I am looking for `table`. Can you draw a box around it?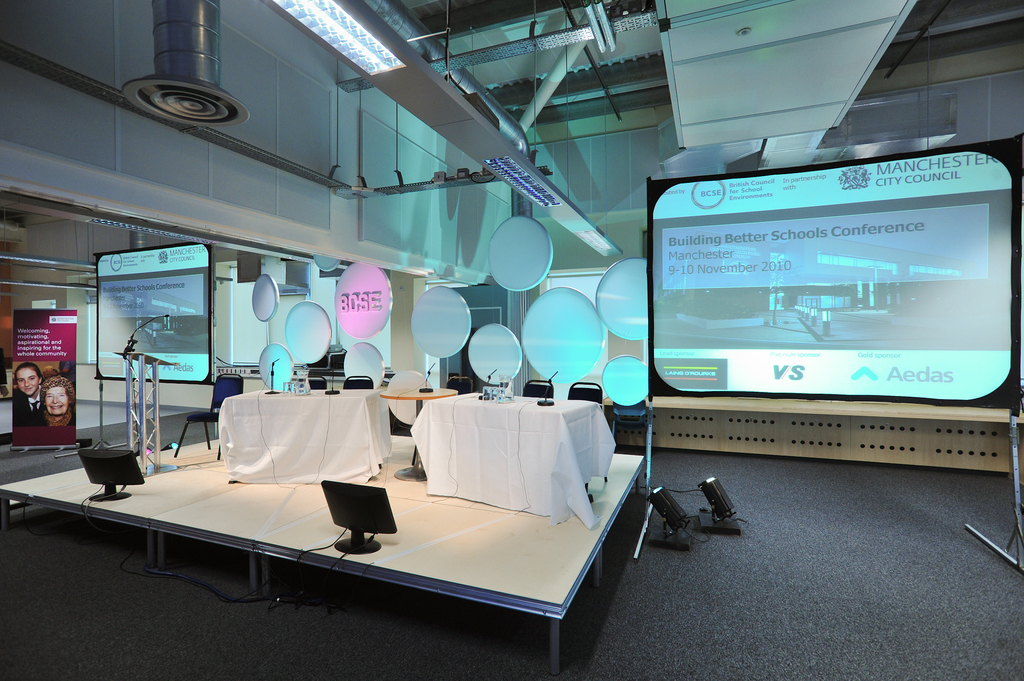
Sure, the bounding box is 222,387,393,481.
